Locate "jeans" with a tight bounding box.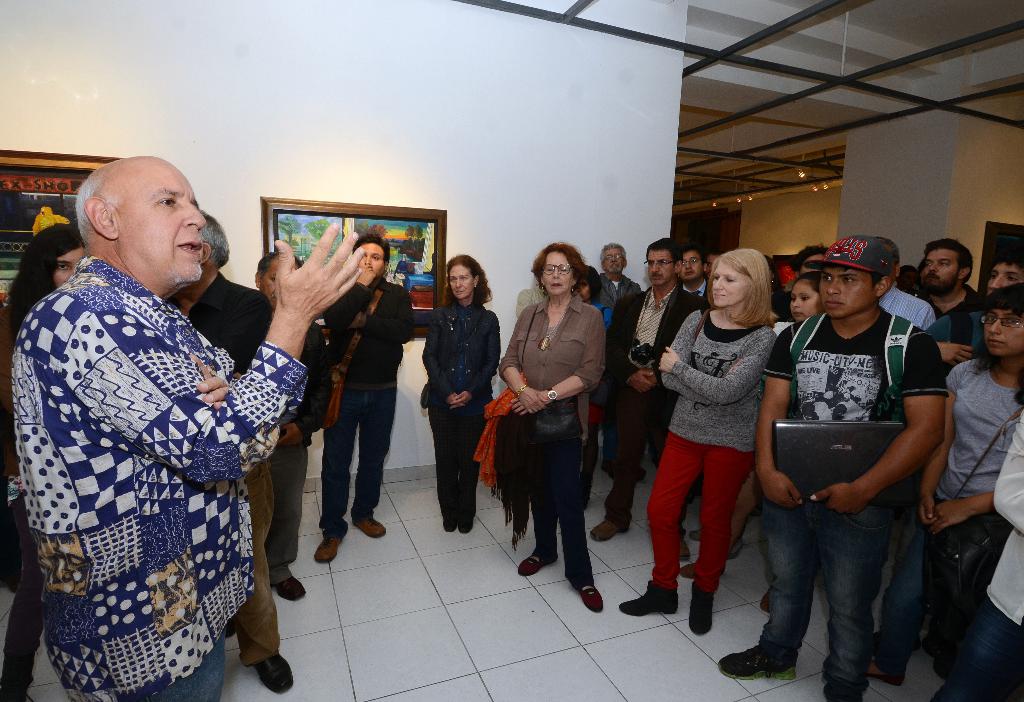
region(509, 427, 591, 584).
